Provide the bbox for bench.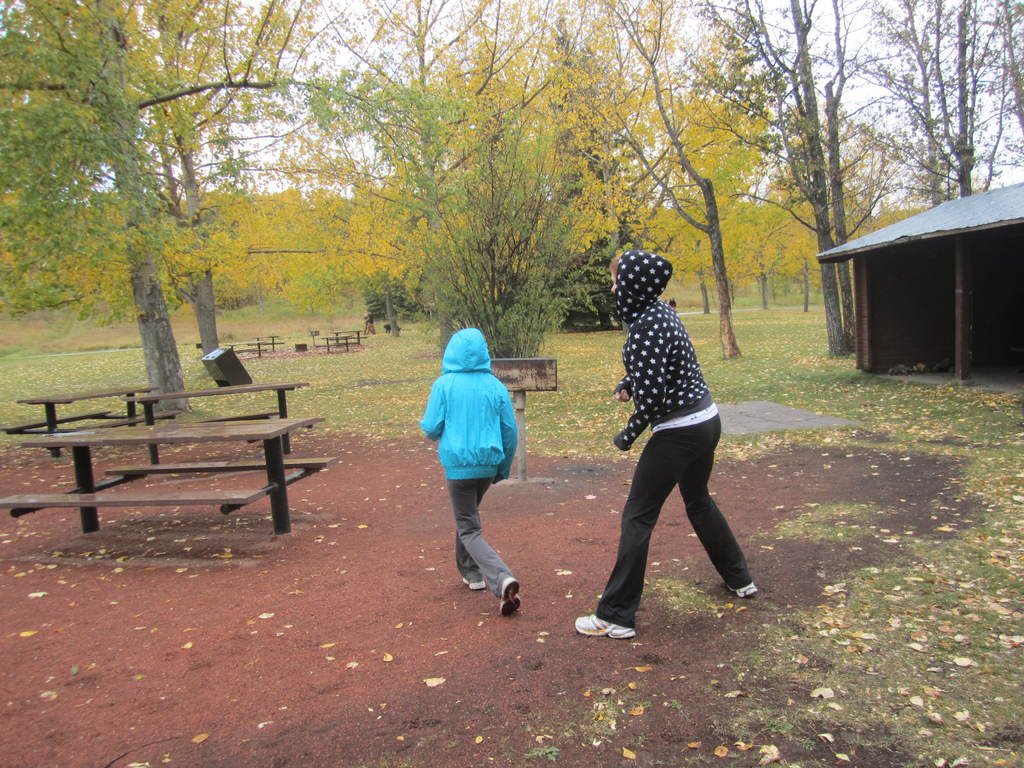
248:337:285:352.
